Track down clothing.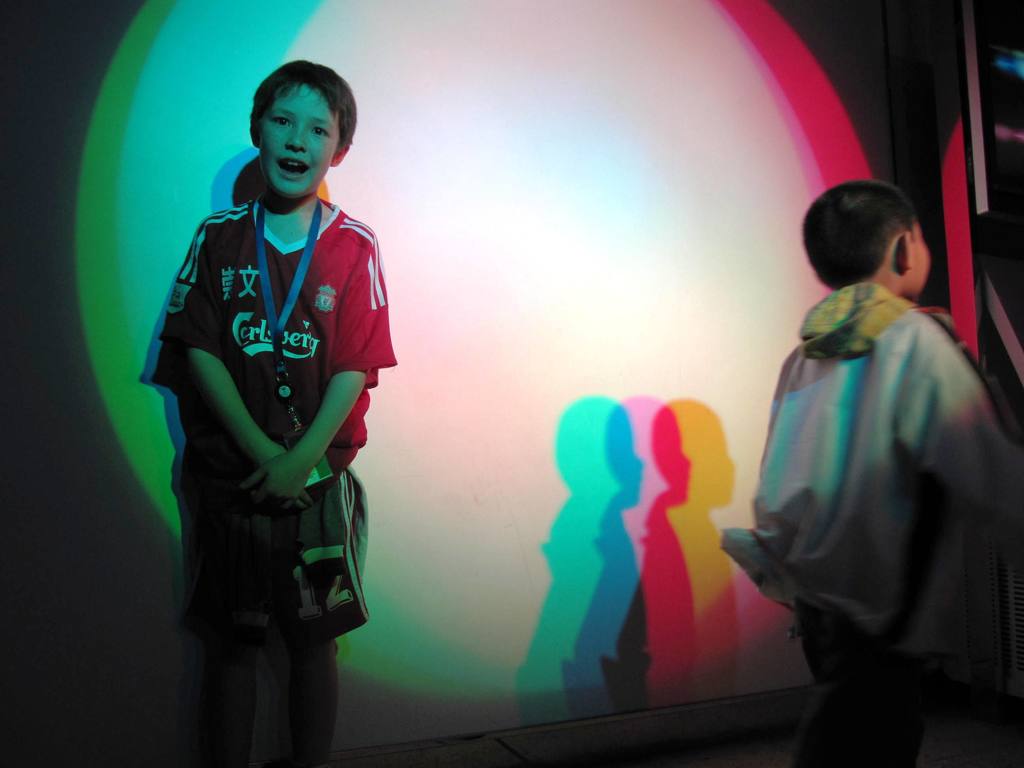
Tracked to x1=161, y1=193, x2=397, y2=653.
